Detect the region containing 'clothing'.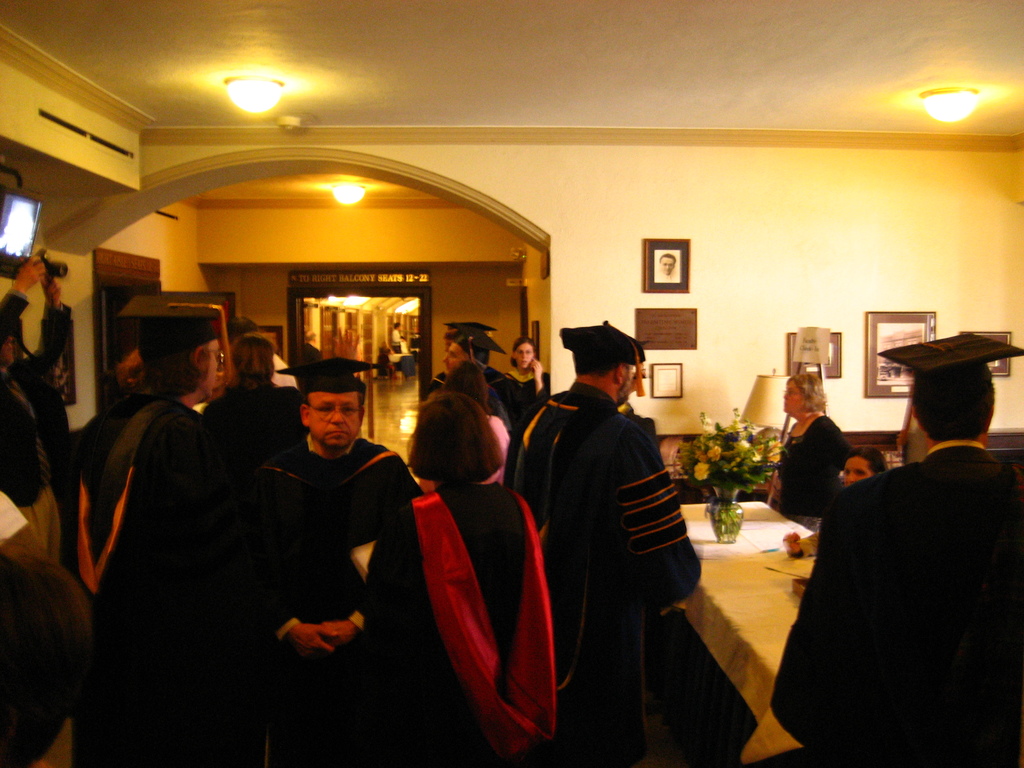
{"x1": 424, "y1": 368, "x2": 448, "y2": 395}.
